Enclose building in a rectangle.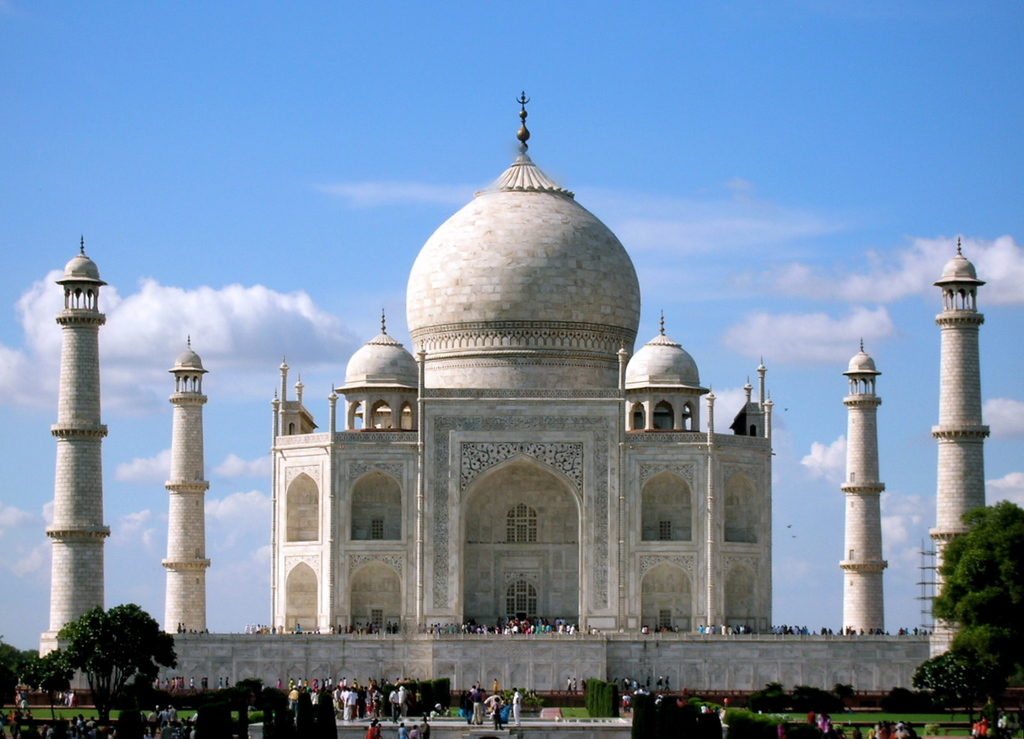
Rect(34, 92, 986, 697).
